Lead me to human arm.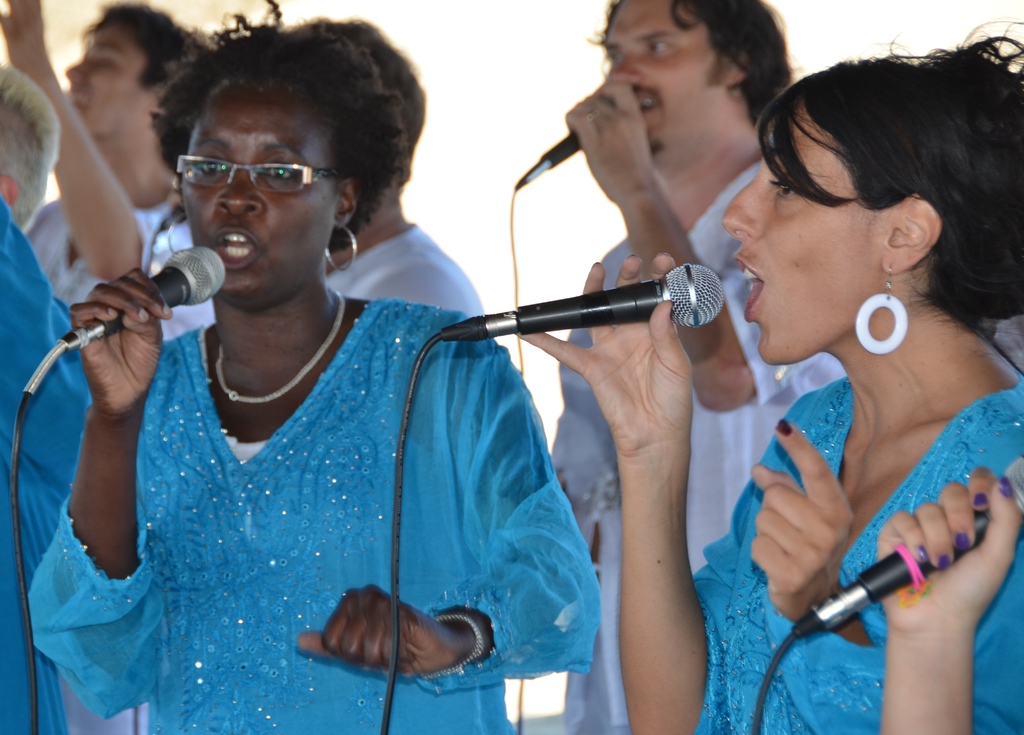
Lead to crop(547, 335, 620, 530).
